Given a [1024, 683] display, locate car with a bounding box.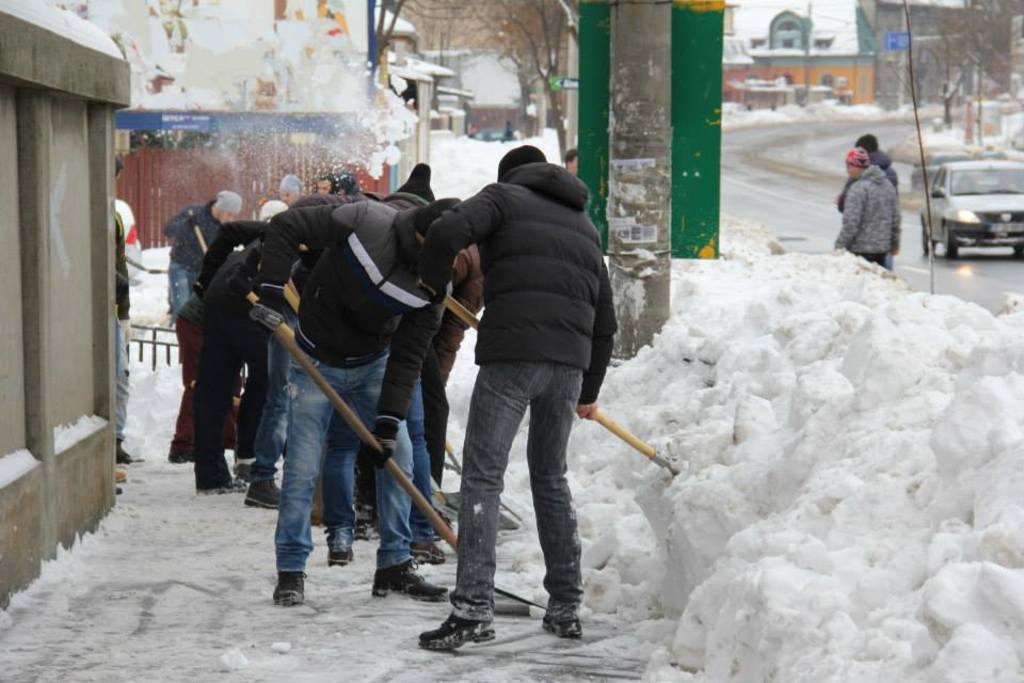
Located: x1=909 y1=150 x2=980 y2=188.
